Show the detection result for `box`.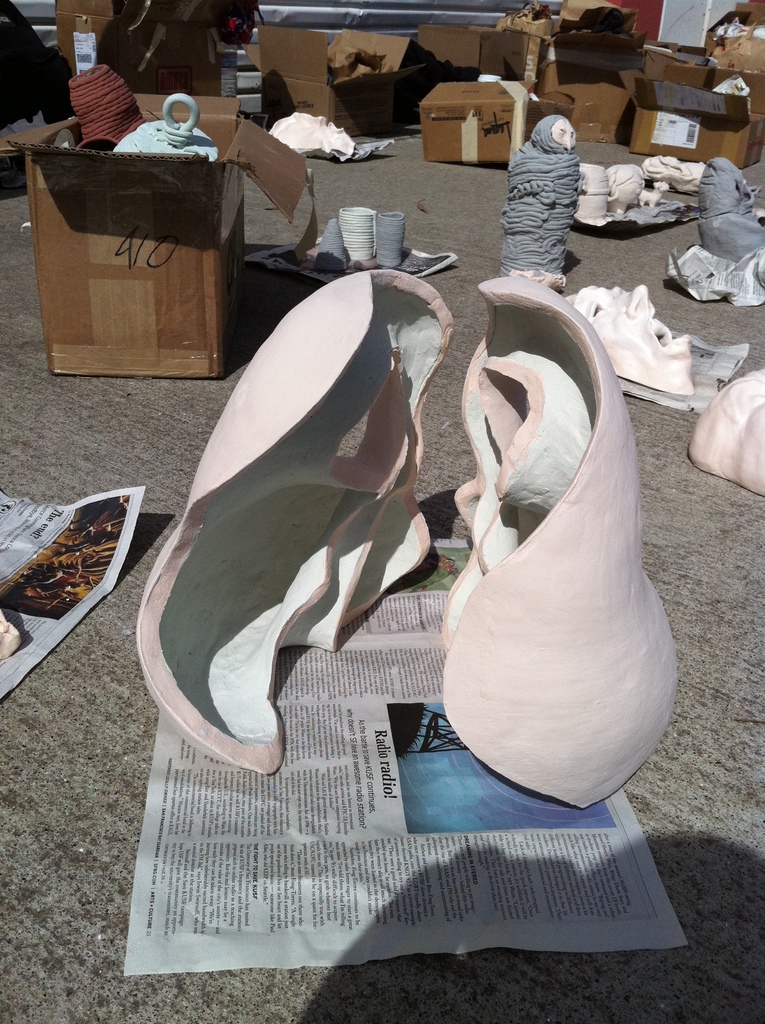
(x1=243, y1=27, x2=408, y2=120).
